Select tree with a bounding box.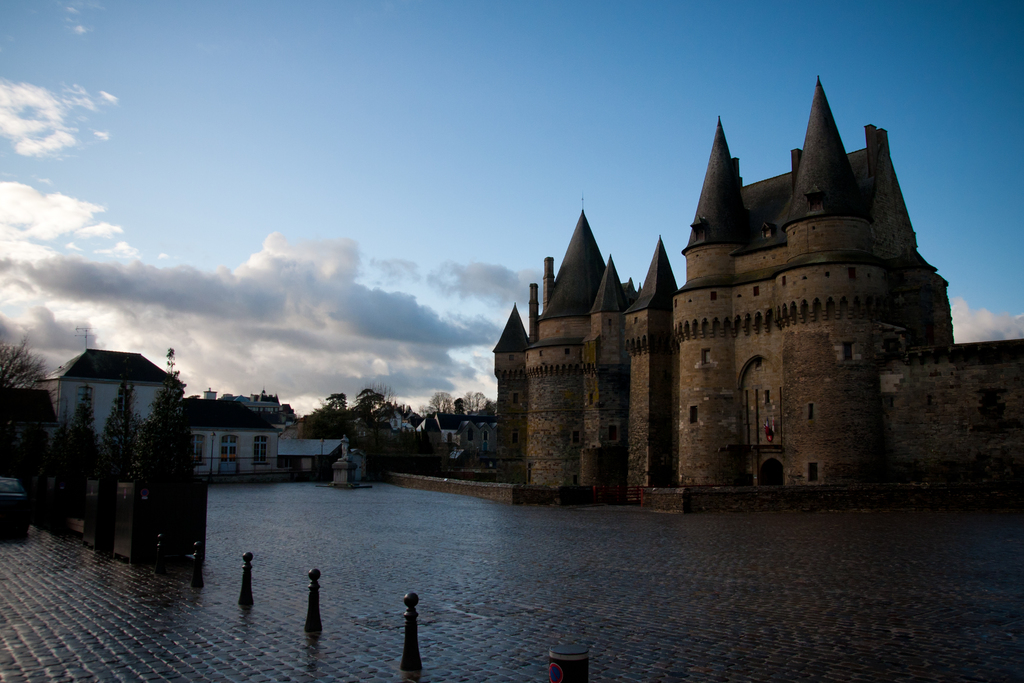
{"left": 135, "top": 362, "right": 198, "bottom": 582}.
